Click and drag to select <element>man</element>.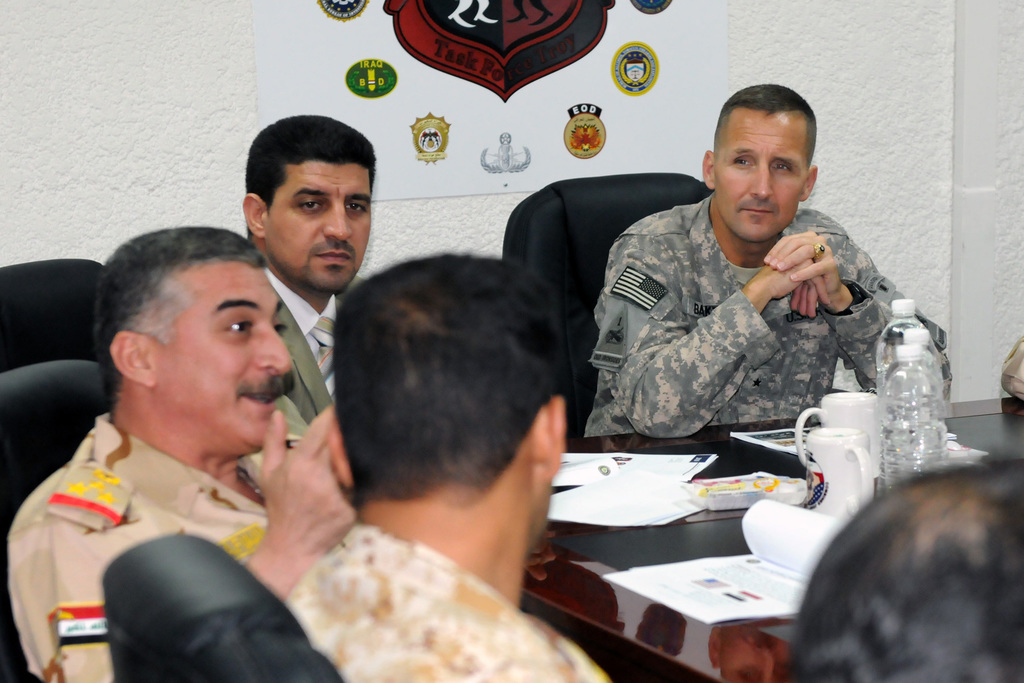
Selection: {"left": 591, "top": 91, "right": 925, "bottom": 468}.
